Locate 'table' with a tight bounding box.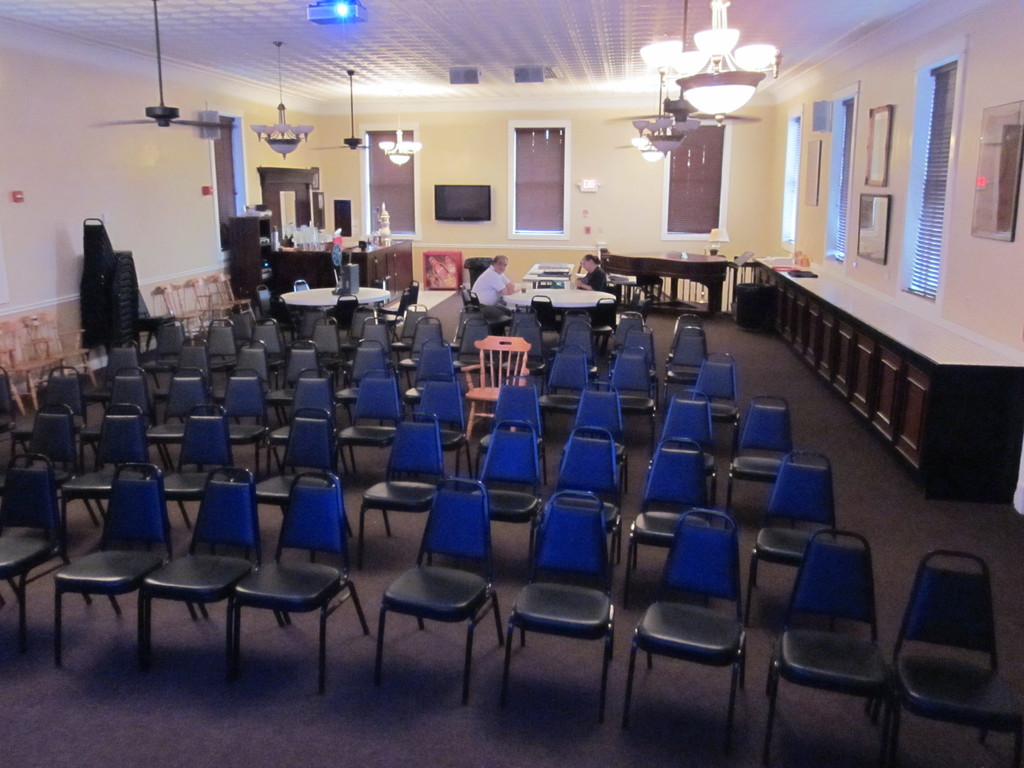
[278,234,413,297].
